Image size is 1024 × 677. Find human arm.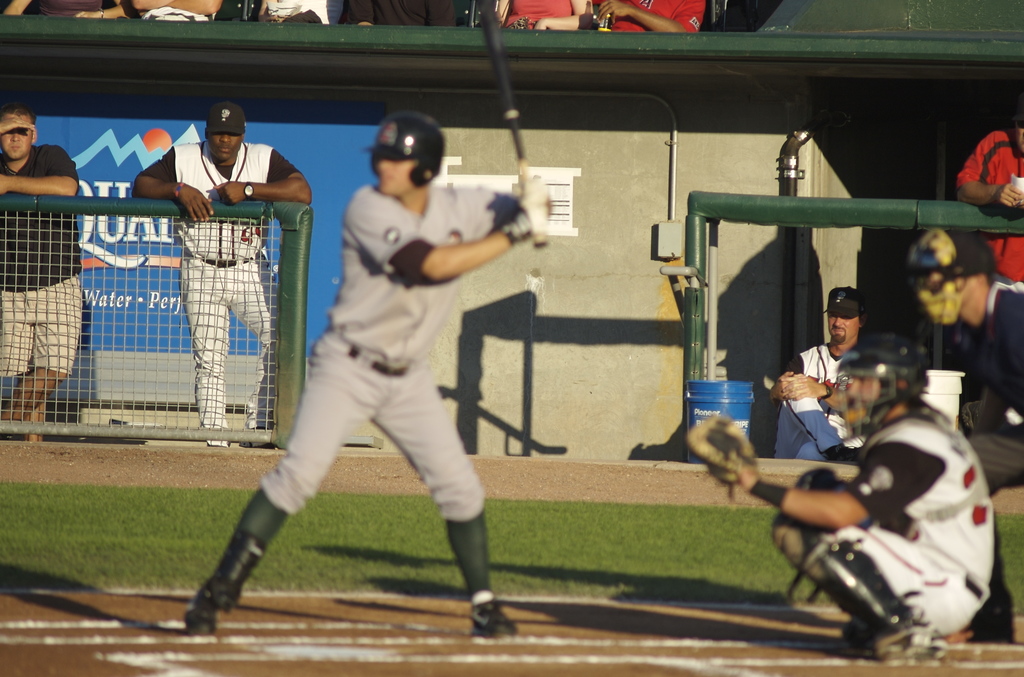
region(535, 0, 596, 32).
